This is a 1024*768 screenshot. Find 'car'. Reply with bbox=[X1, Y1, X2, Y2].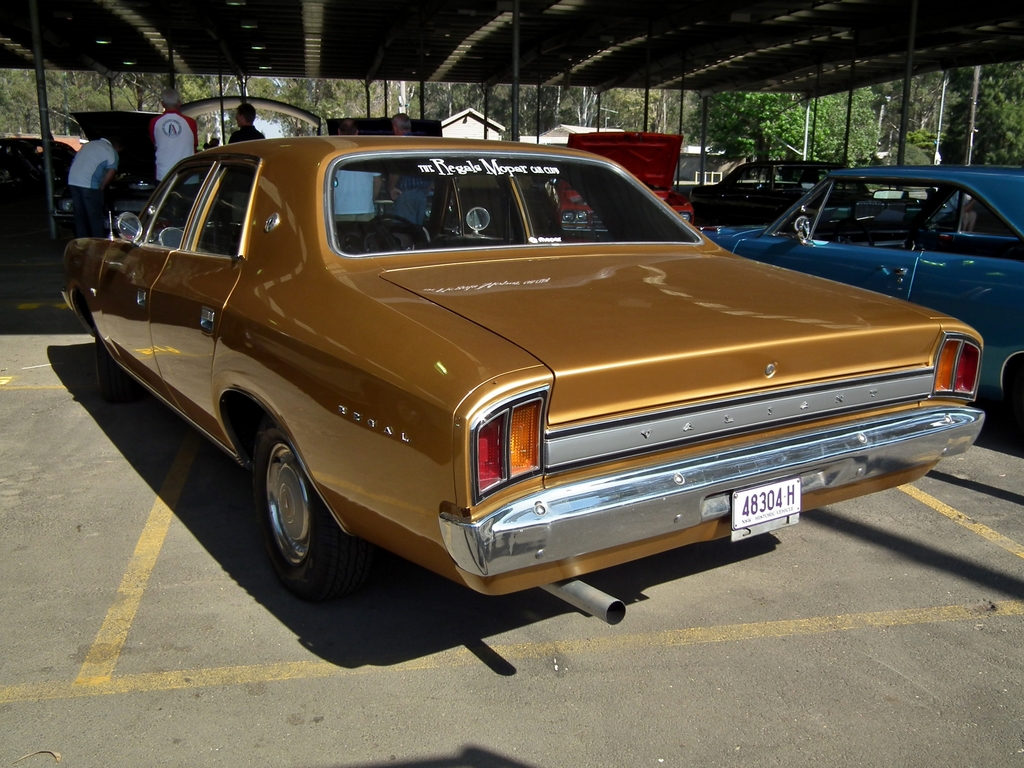
bbox=[700, 161, 1023, 397].
